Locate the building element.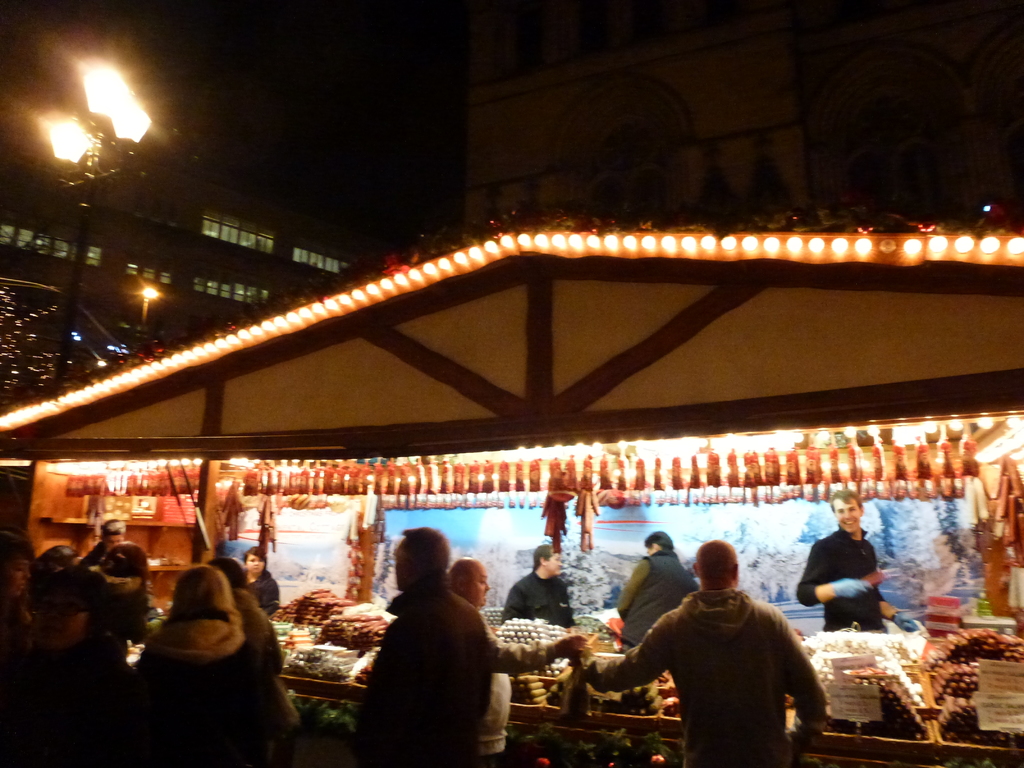
Element bbox: bbox(0, 124, 371, 364).
